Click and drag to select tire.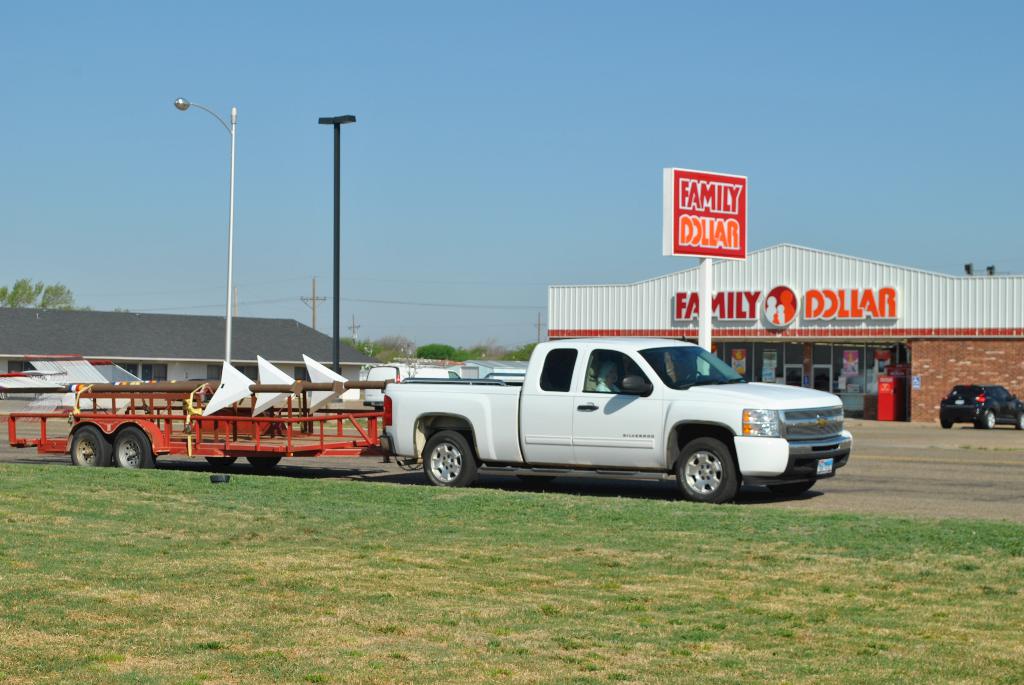
Selection: pyautogui.locateOnScreen(770, 481, 815, 497).
